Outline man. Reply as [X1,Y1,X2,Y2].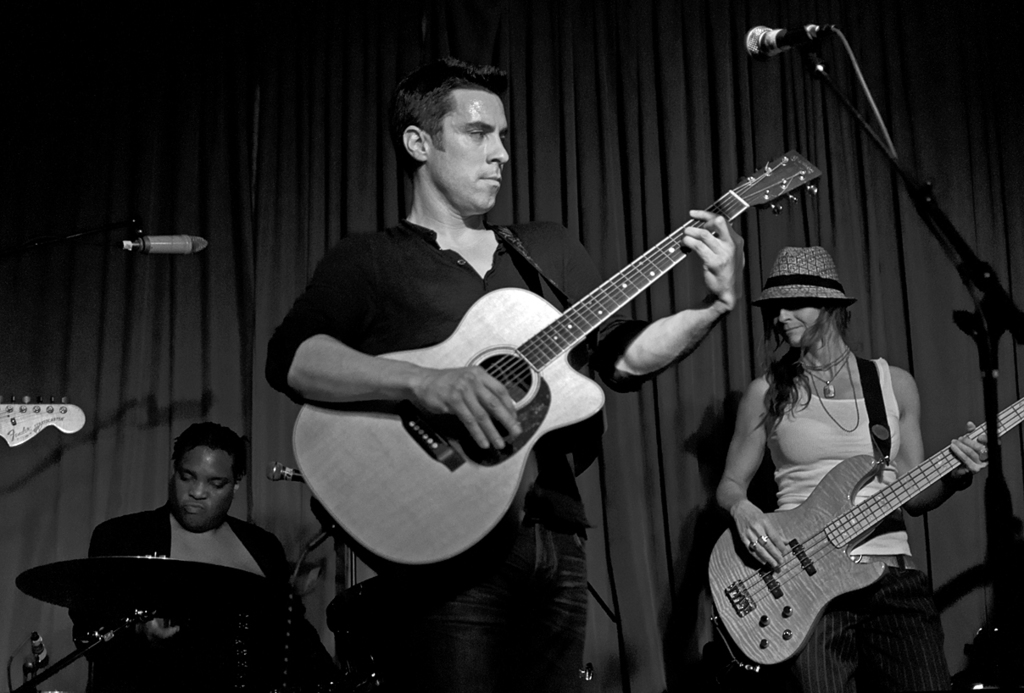
[80,430,284,618].
